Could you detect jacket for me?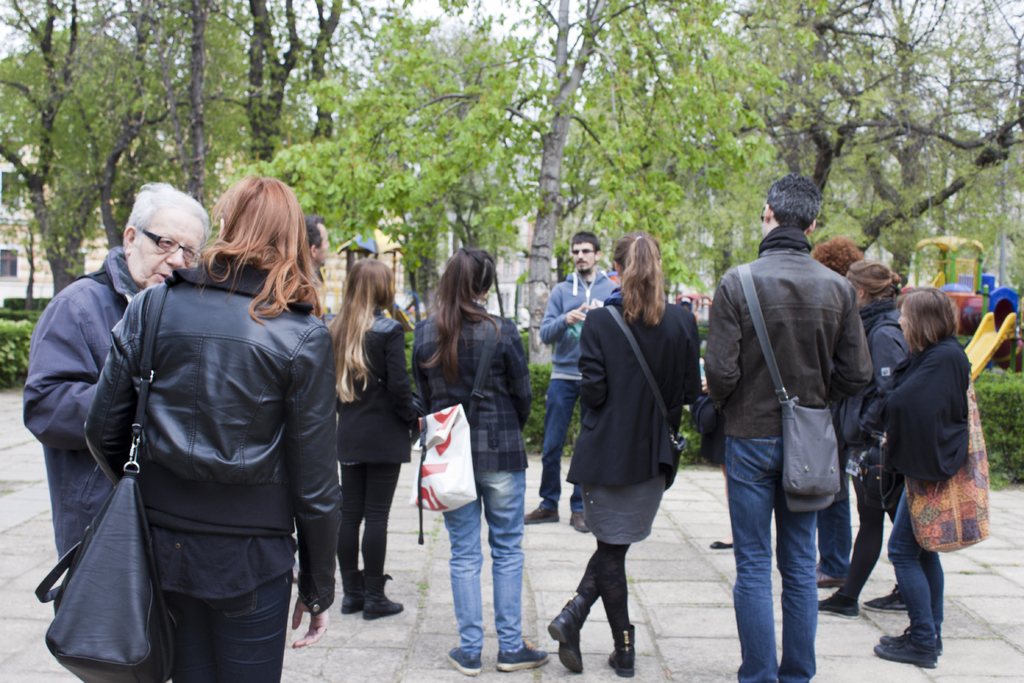
Detection result: locate(518, 280, 716, 479).
